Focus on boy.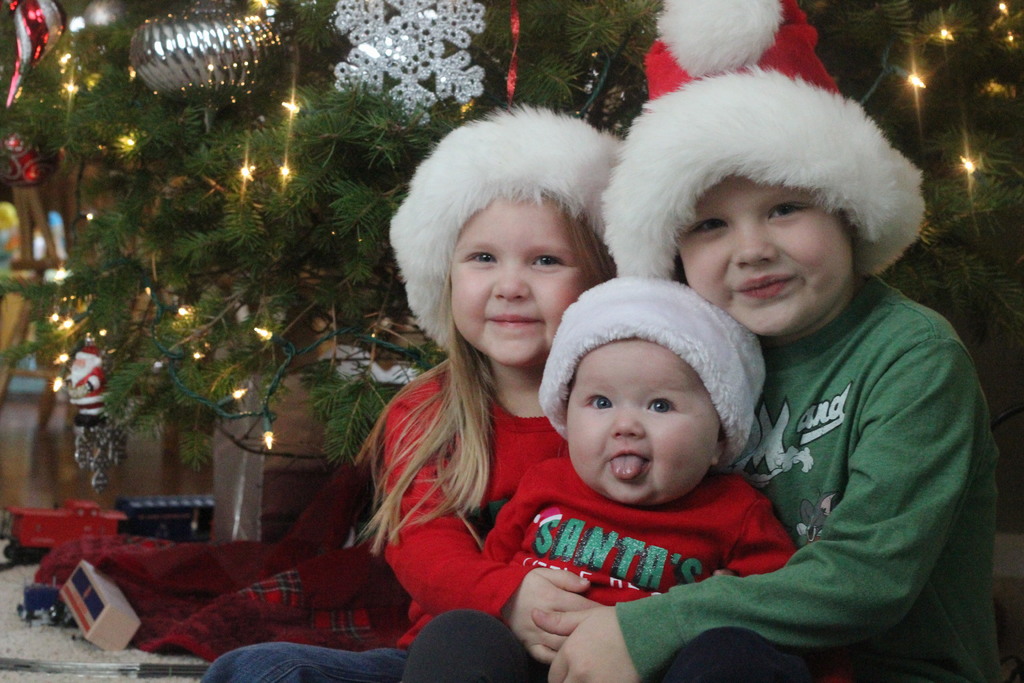
Focused at <bbox>403, 0, 1002, 682</bbox>.
